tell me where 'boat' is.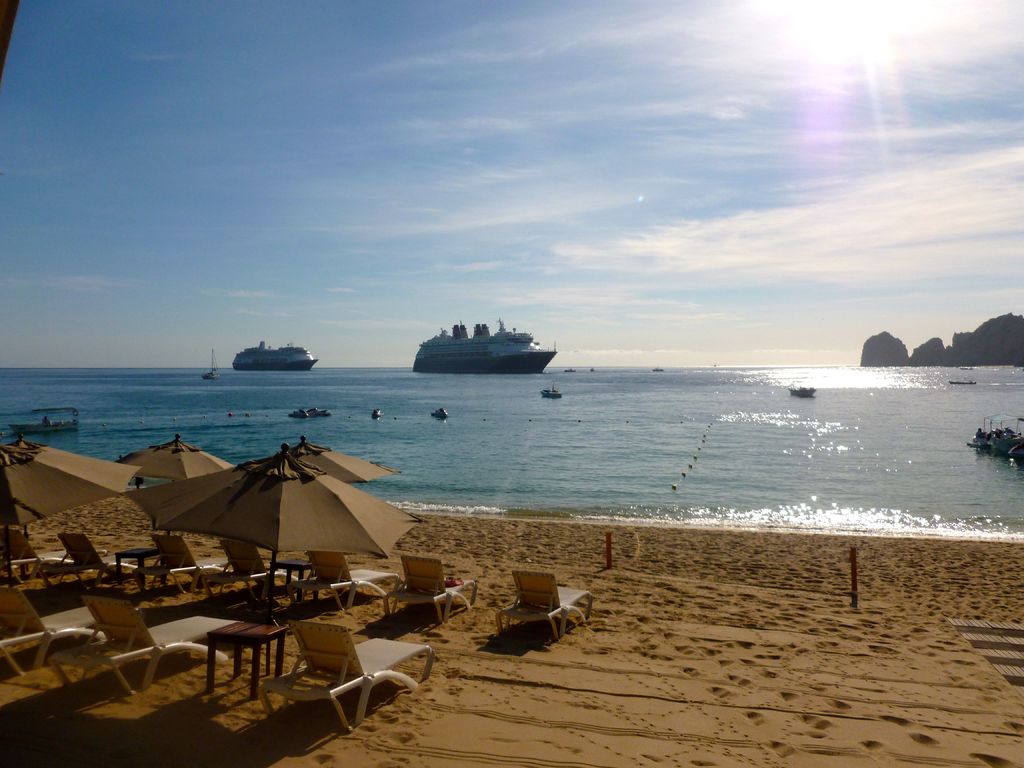
'boat' is at pyautogui.locateOnScreen(230, 339, 321, 369).
